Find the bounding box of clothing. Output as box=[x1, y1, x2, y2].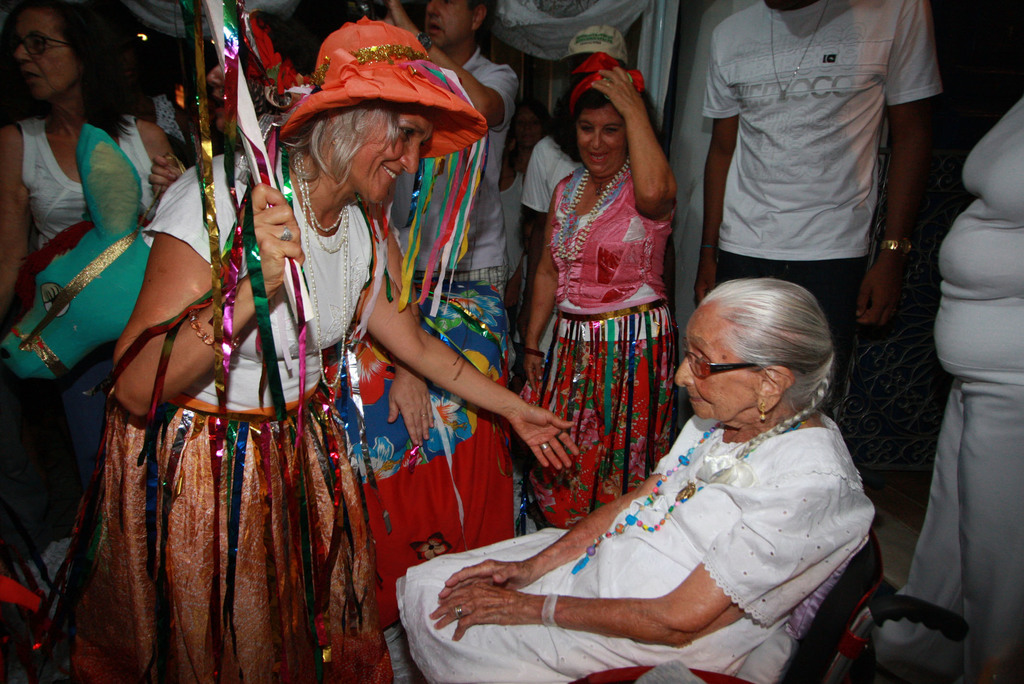
box=[383, 47, 522, 636].
